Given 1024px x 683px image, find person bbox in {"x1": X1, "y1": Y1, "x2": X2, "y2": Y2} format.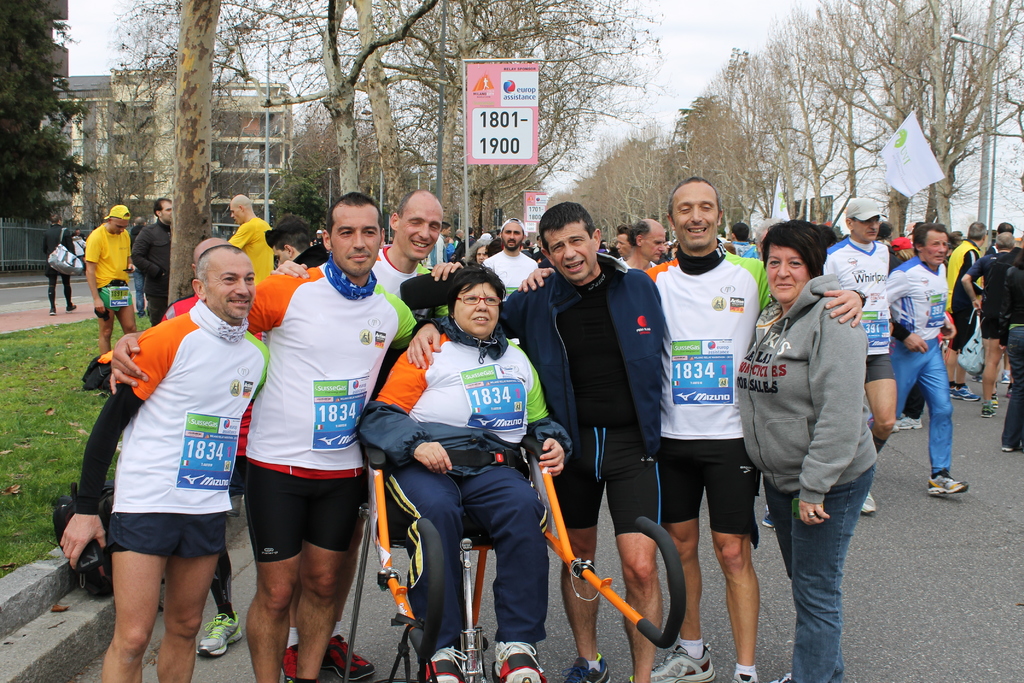
{"x1": 47, "y1": 210, "x2": 75, "y2": 309}.
